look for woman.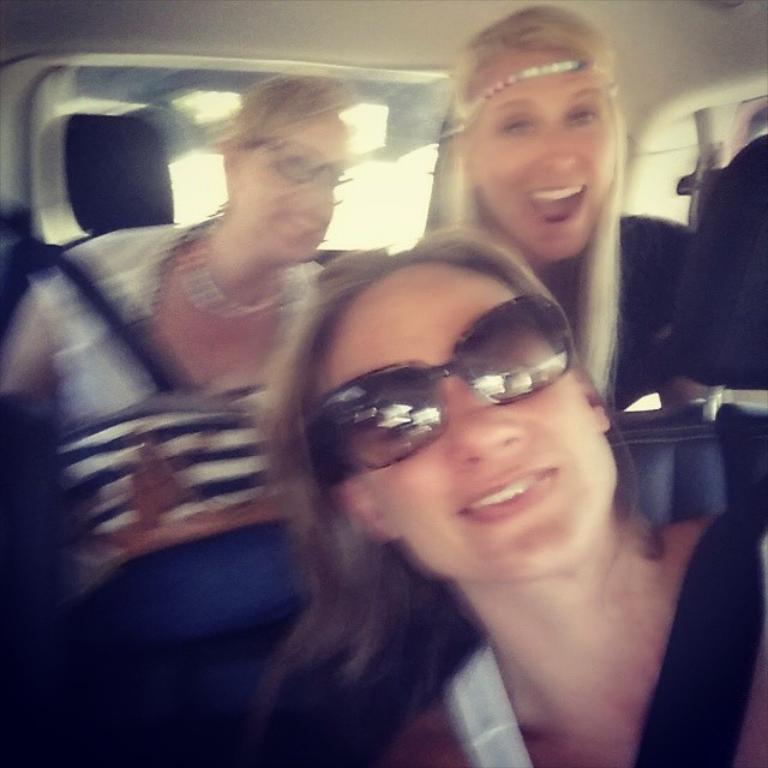
Found: [x1=0, y1=76, x2=356, y2=658].
